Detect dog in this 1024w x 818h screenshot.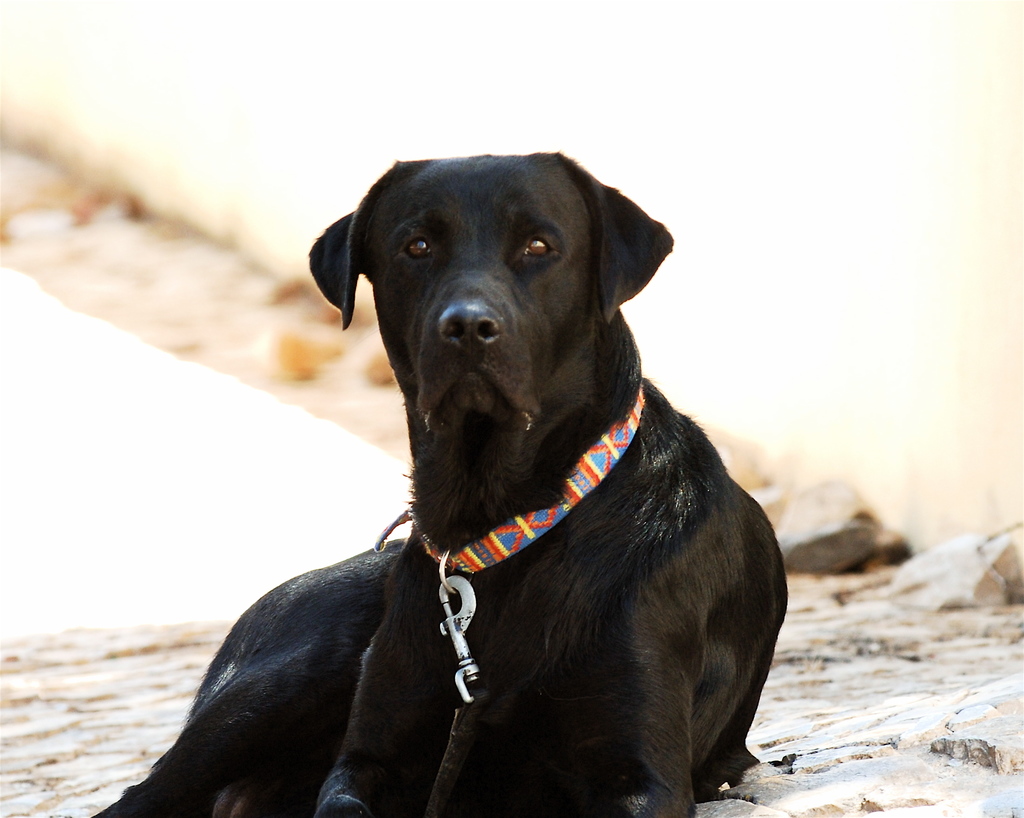
Detection: (93, 150, 788, 817).
